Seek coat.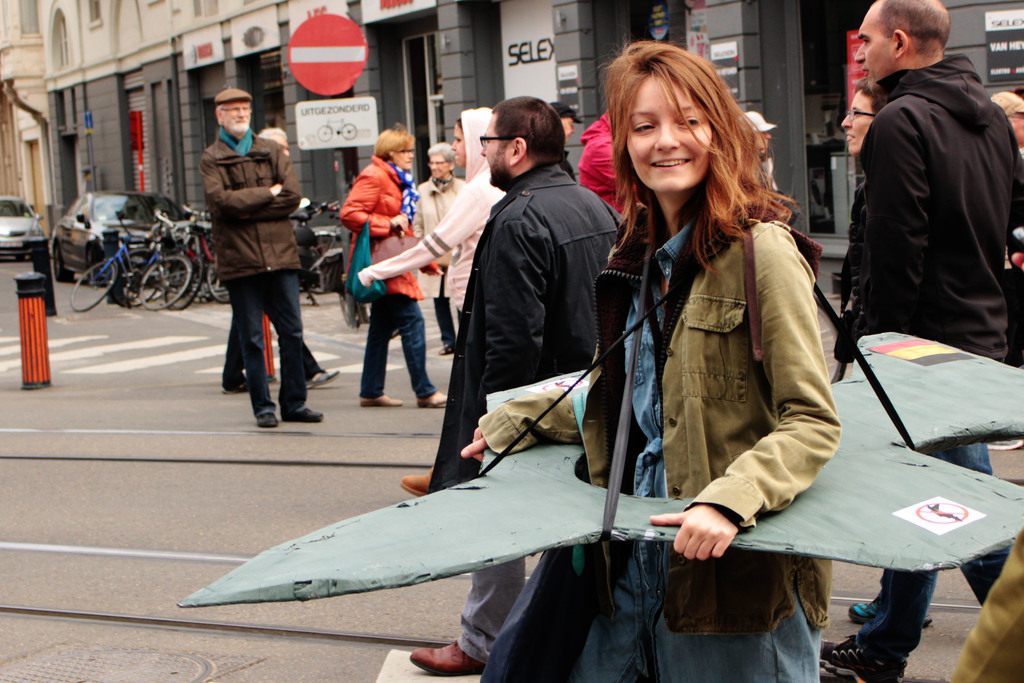
rect(330, 152, 430, 303).
